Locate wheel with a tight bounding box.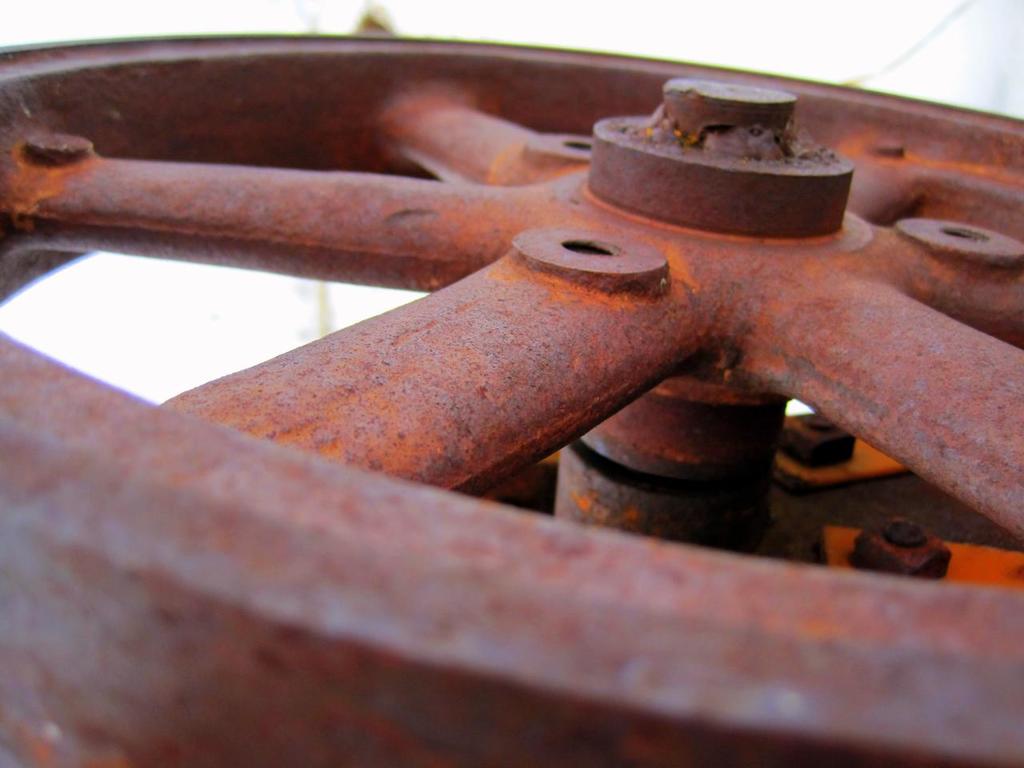
(left=0, top=37, right=1023, bottom=767).
